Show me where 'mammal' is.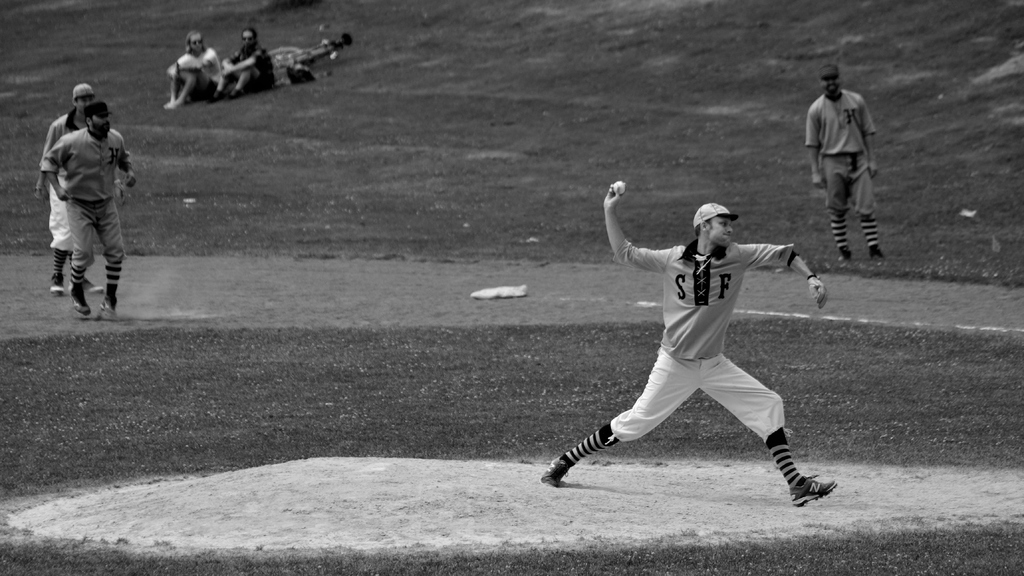
'mammal' is at [x1=207, y1=28, x2=280, y2=104].
